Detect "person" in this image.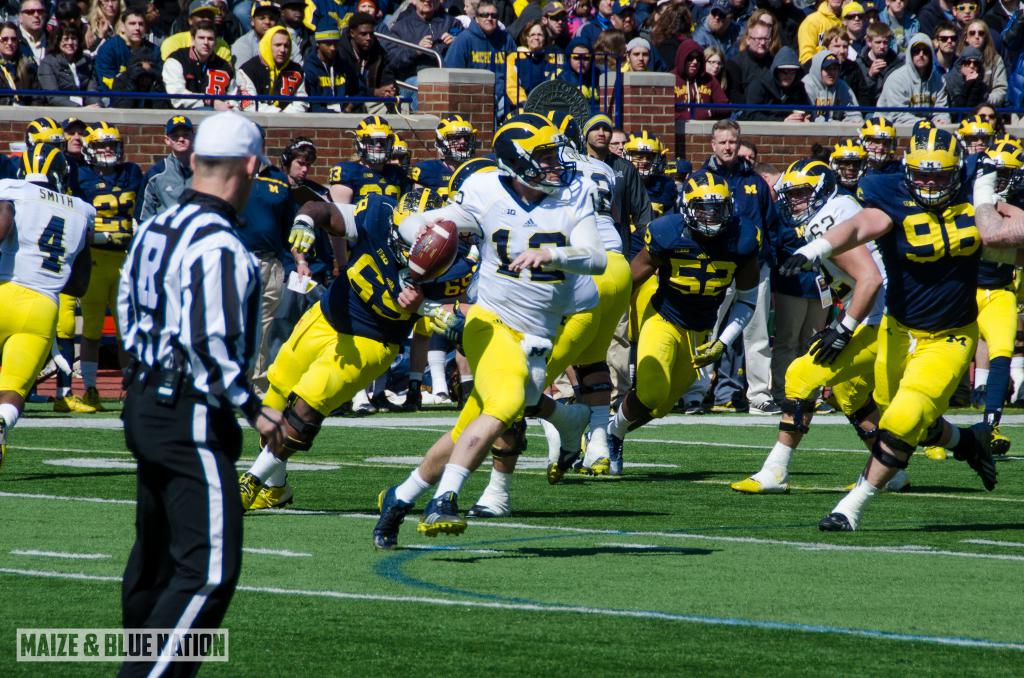
Detection: <region>0, 115, 91, 197</region>.
